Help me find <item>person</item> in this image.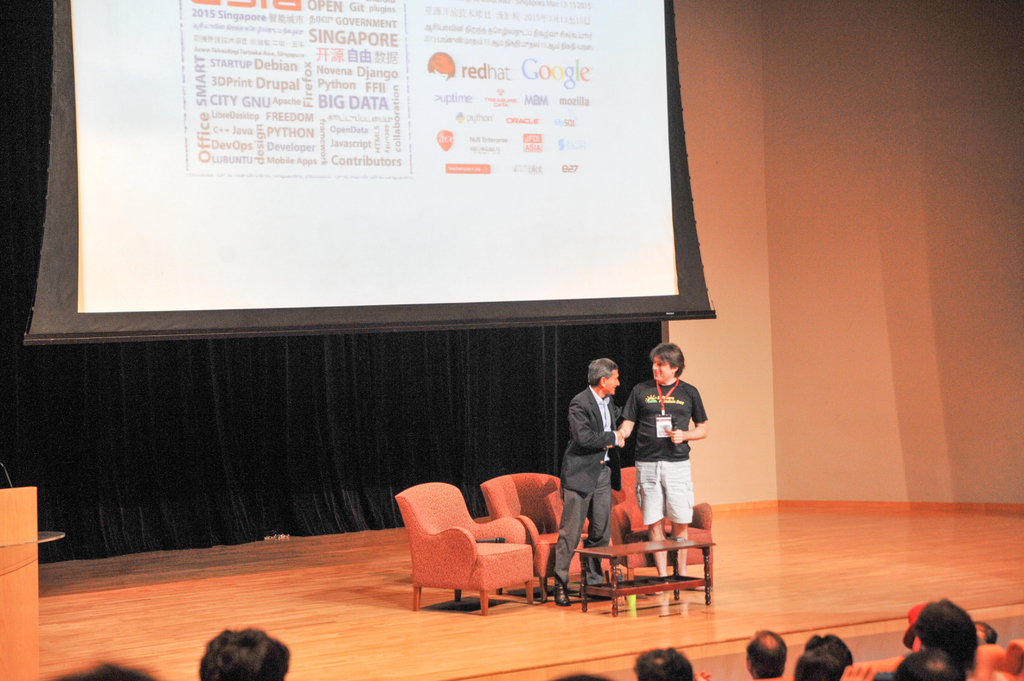
Found it: l=740, t=627, r=786, b=680.
